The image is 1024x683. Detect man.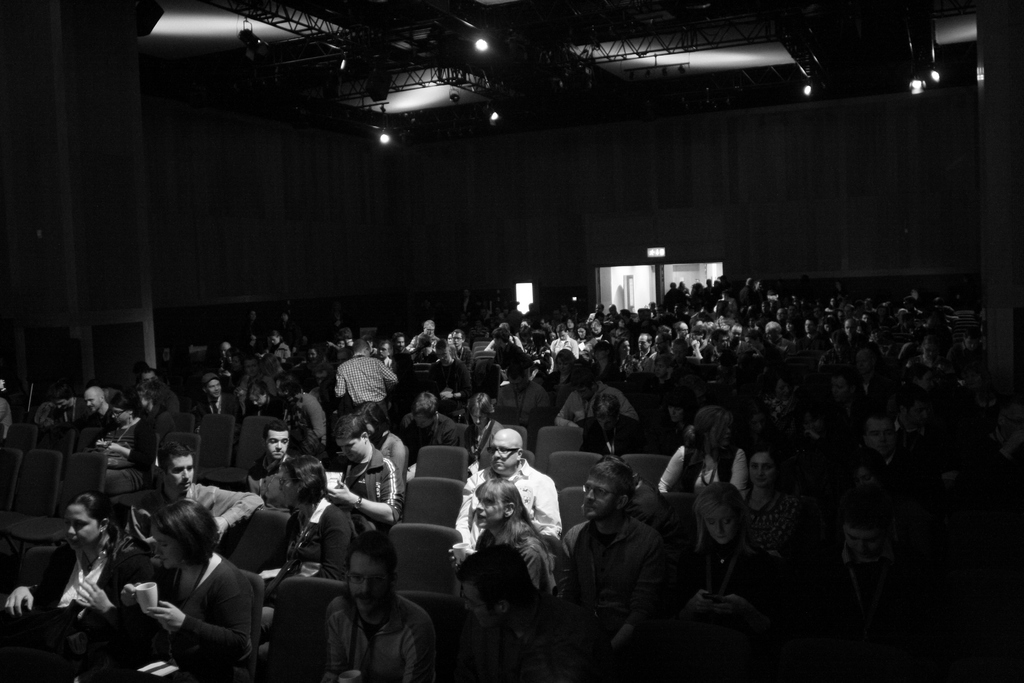
Detection: bbox(898, 308, 908, 331).
